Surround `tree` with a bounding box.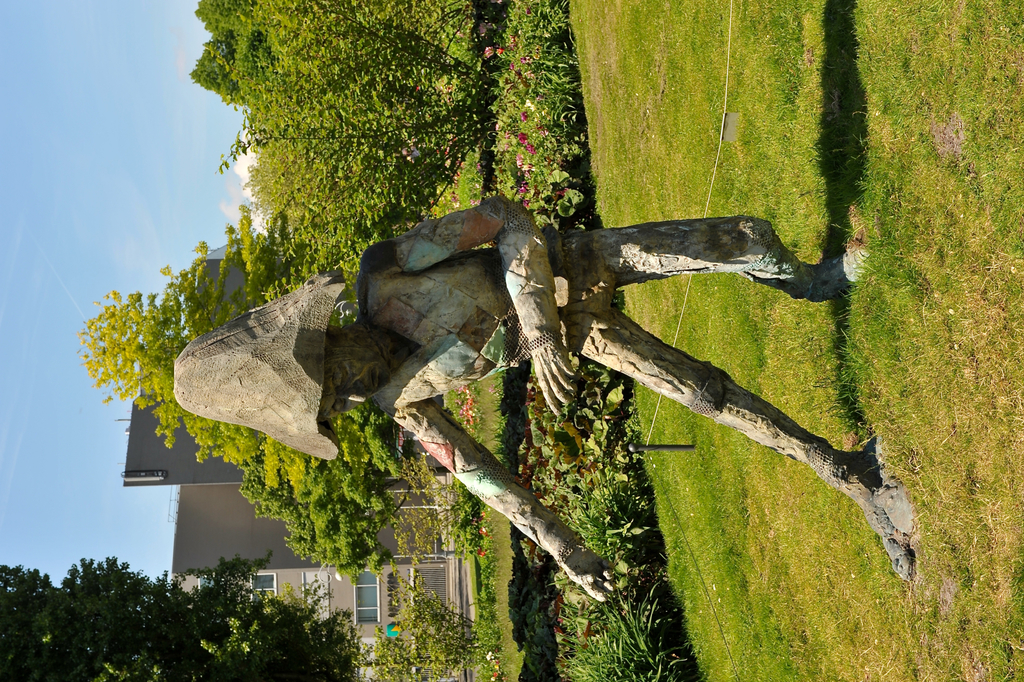
(73,201,475,498).
